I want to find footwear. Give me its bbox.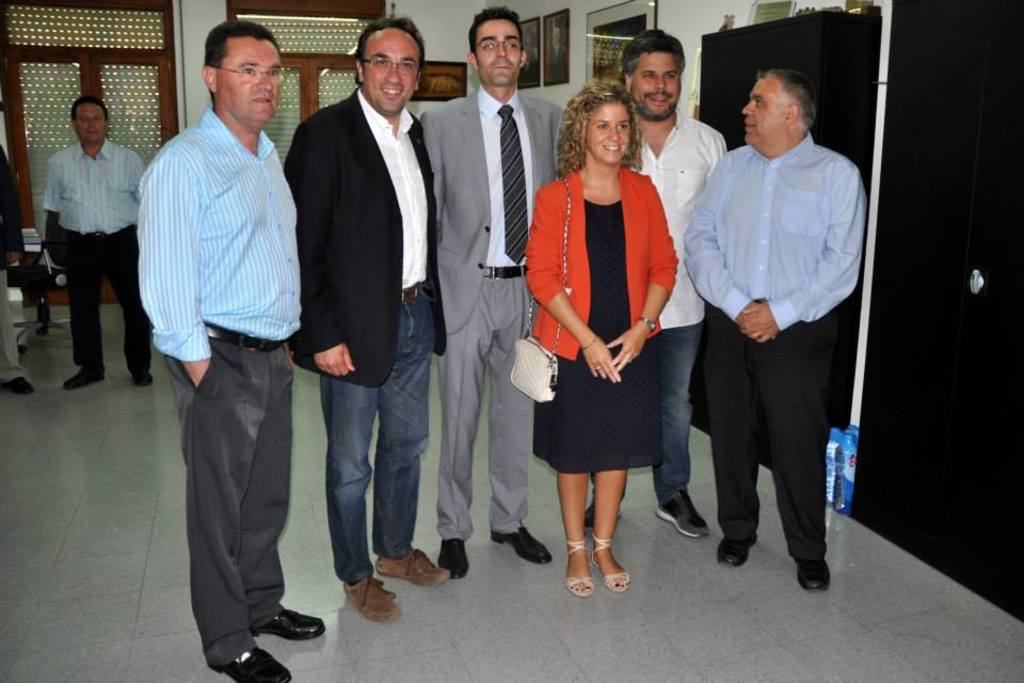
bbox(718, 533, 758, 569).
